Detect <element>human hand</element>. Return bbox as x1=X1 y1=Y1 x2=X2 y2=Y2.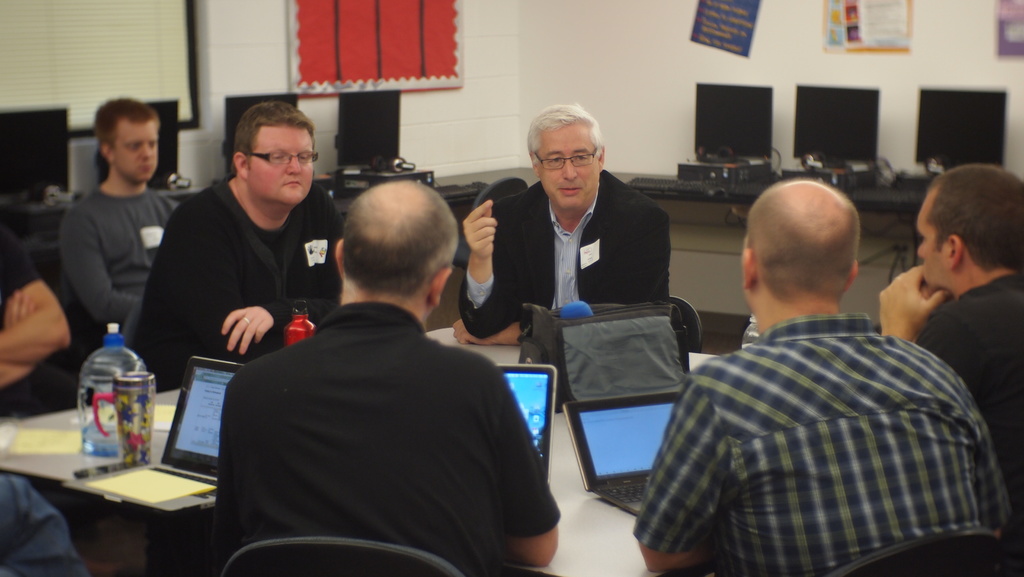
x1=220 y1=304 x2=275 y2=358.
